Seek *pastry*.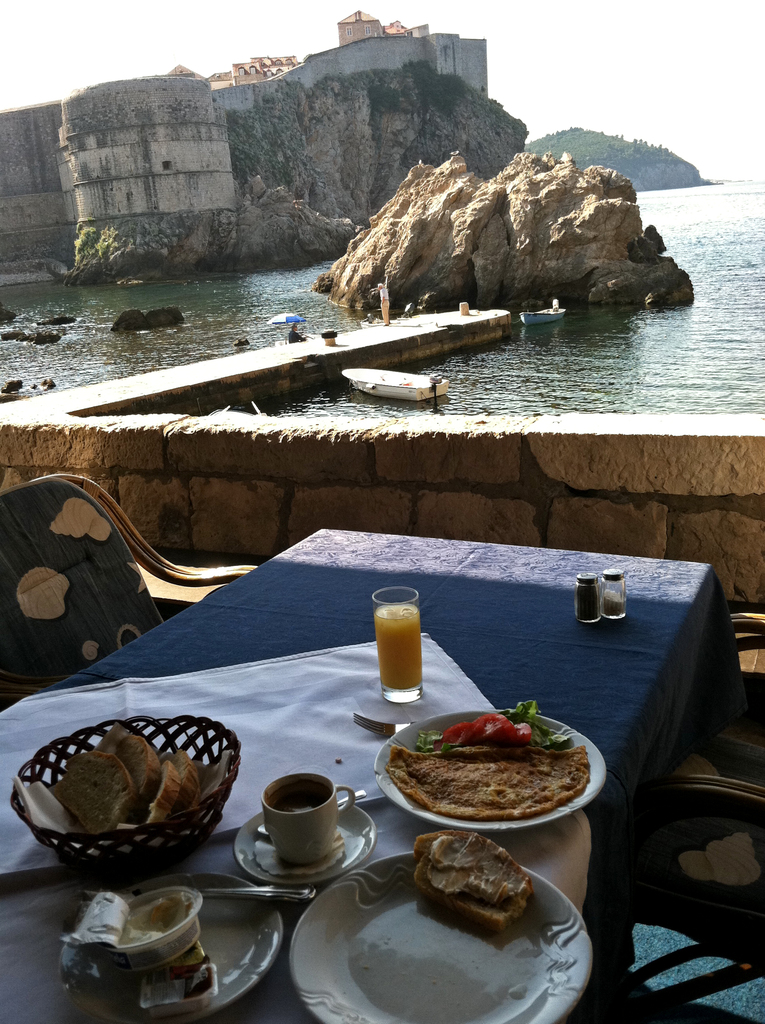
pyautogui.locateOnScreen(389, 840, 556, 942).
